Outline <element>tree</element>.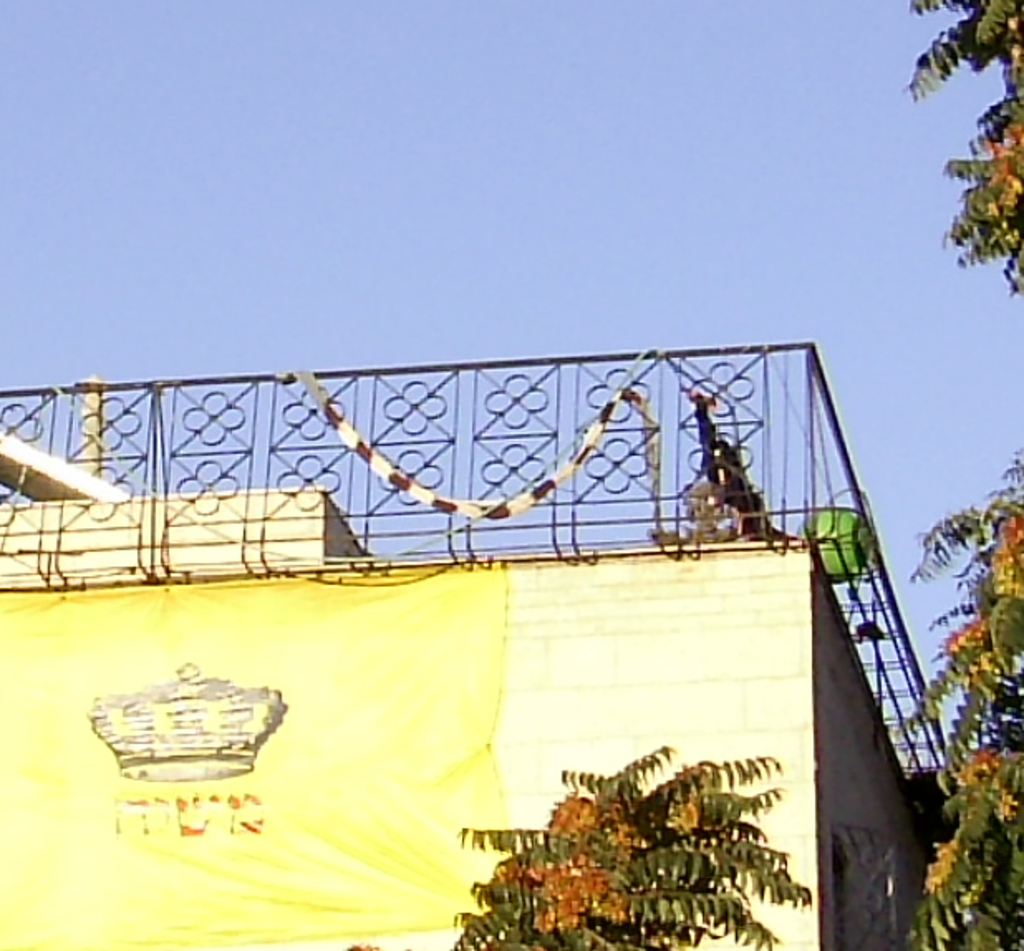
Outline: [x1=451, y1=744, x2=809, y2=949].
